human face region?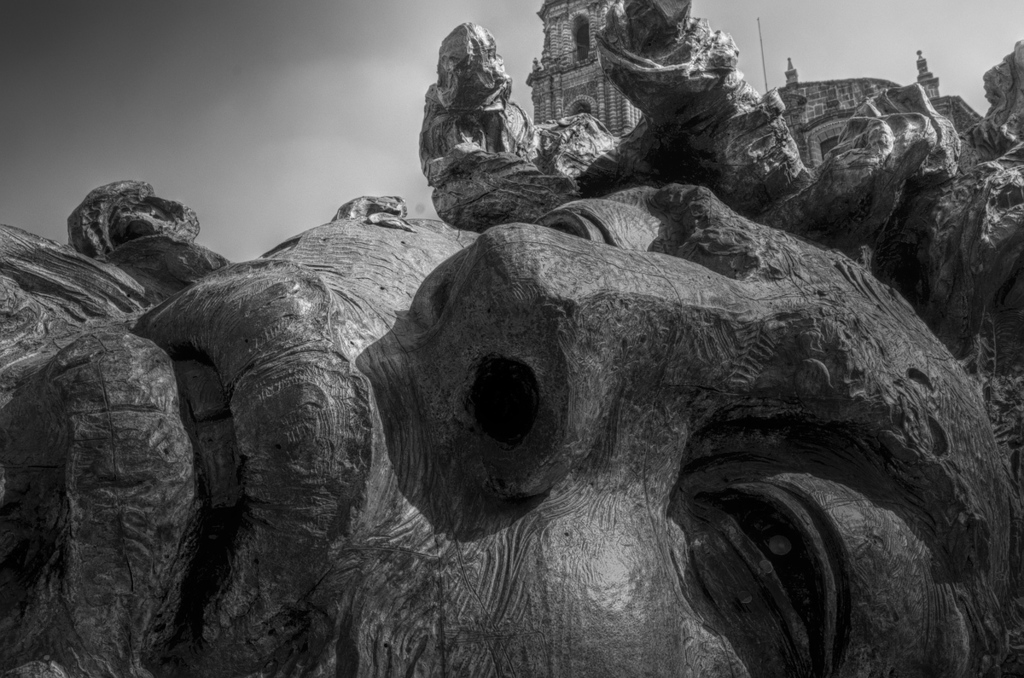
pyautogui.locateOnScreen(0, 179, 1023, 677)
